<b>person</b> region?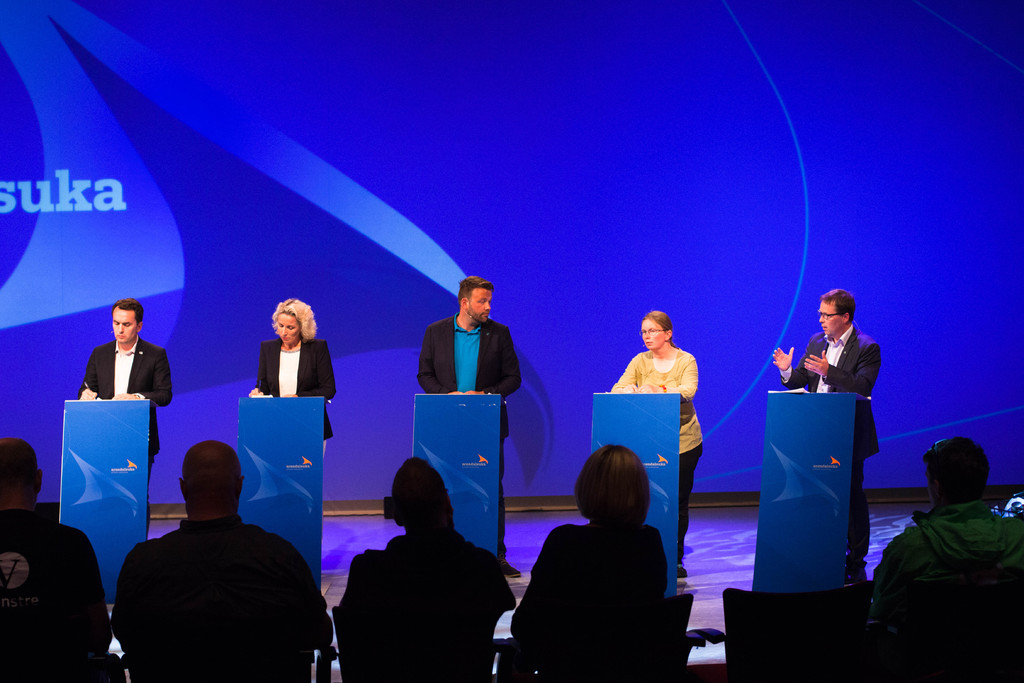
x1=771 y1=288 x2=883 y2=574
